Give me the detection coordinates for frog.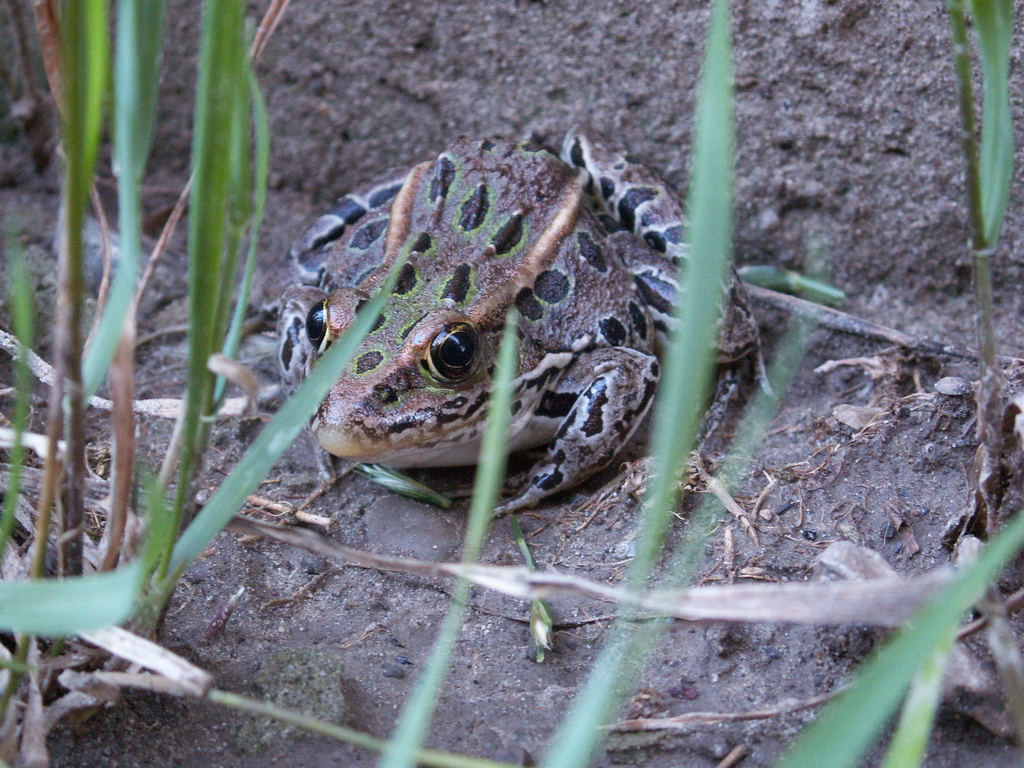
box(273, 123, 768, 527).
